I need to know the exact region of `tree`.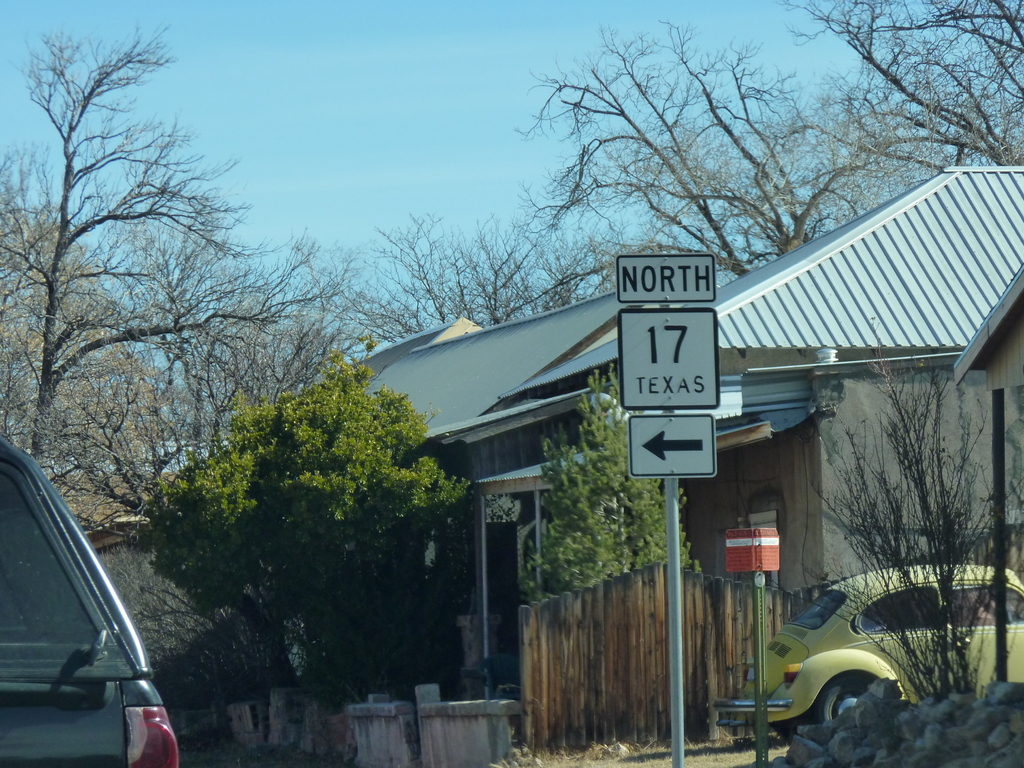
Region: x1=523 y1=367 x2=697 y2=600.
